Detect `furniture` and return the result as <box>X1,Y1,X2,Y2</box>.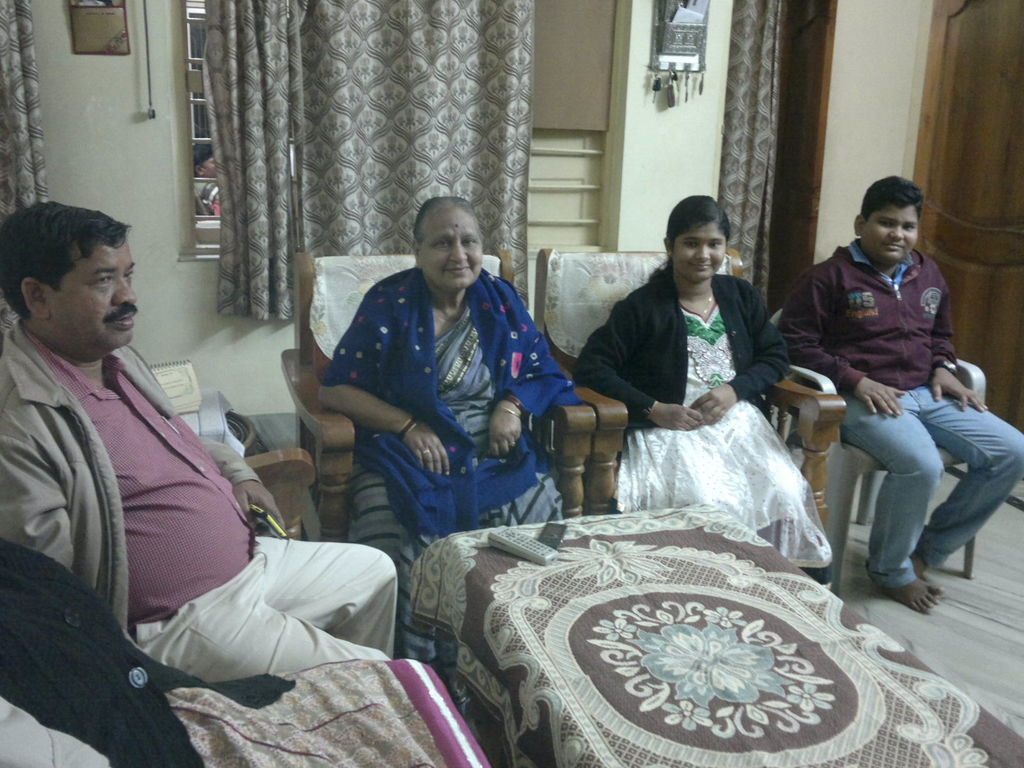
<box>240,452,313,531</box>.
